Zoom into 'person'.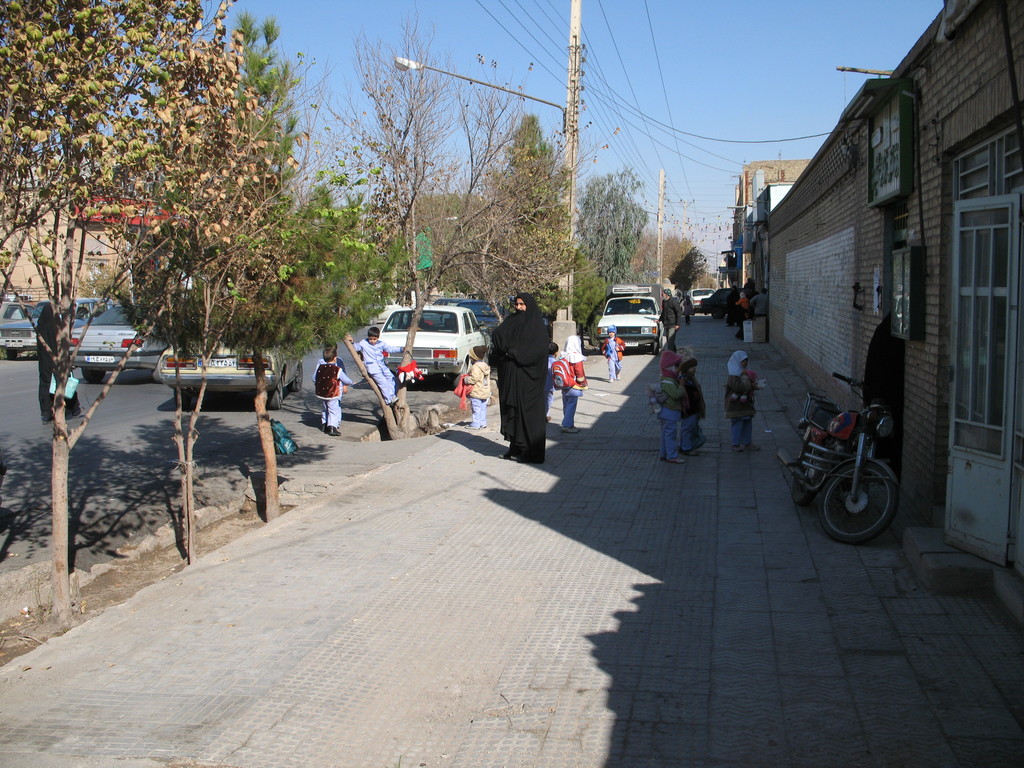
Zoom target: 726:285:740:328.
